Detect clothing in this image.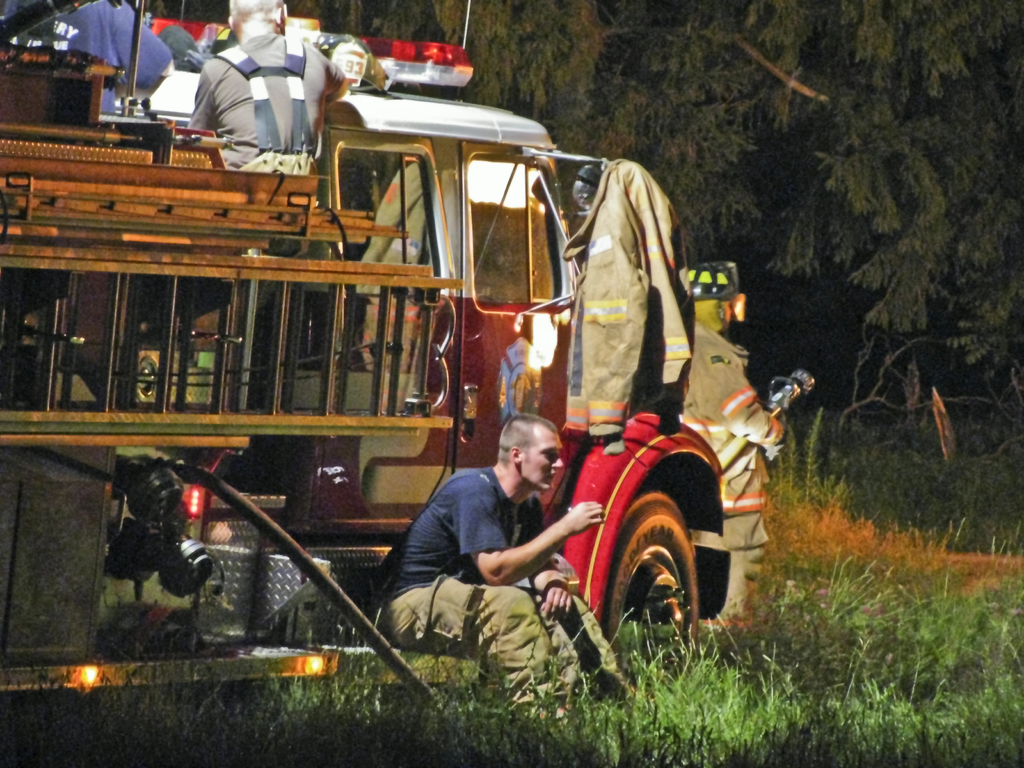
Detection: bbox=(184, 29, 336, 169).
